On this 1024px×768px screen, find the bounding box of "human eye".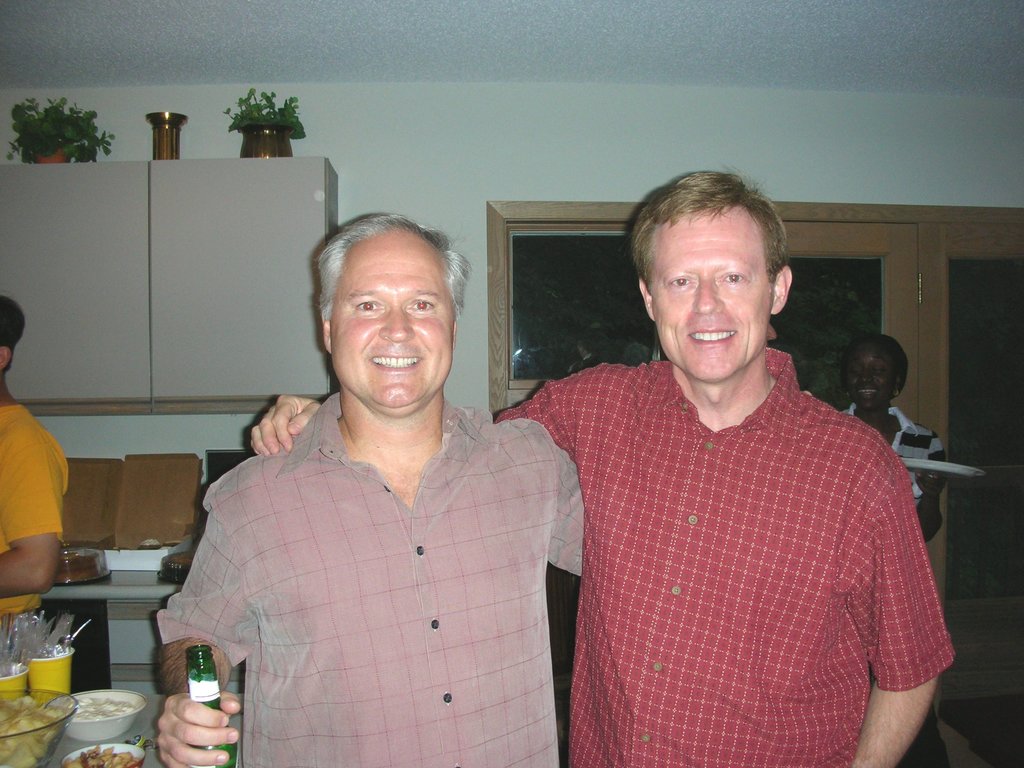
Bounding box: l=668, t=276, r=695, b=289.
